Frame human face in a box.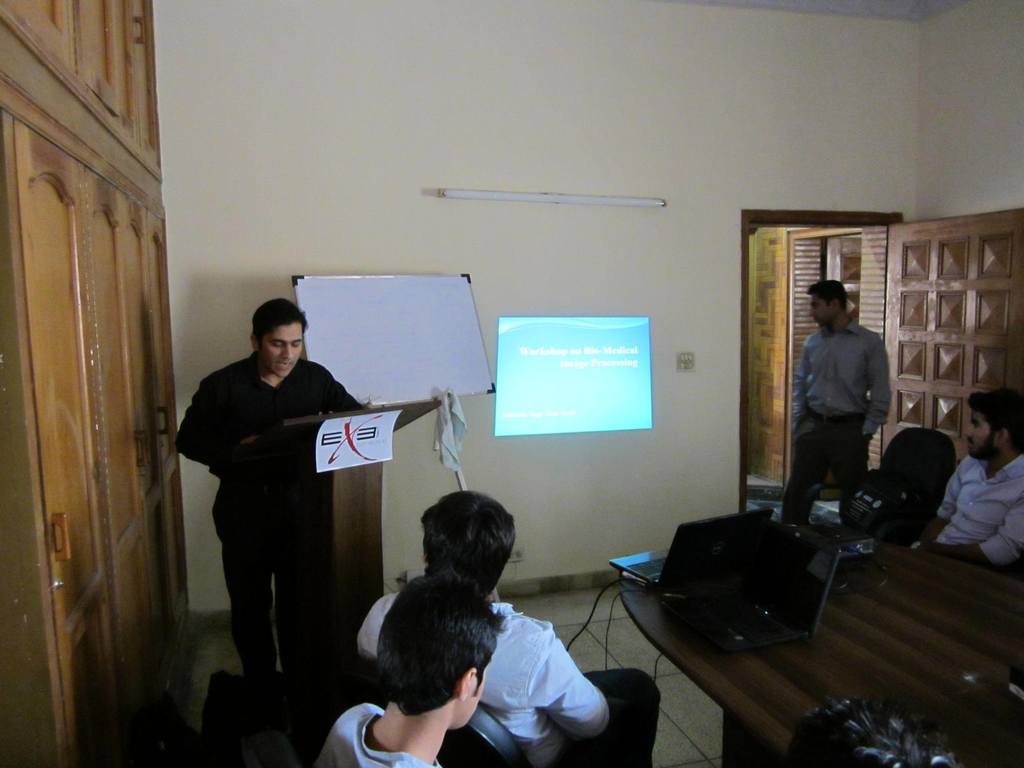
pyautogui.locateOnScreen(262, 321, 305, 378).
